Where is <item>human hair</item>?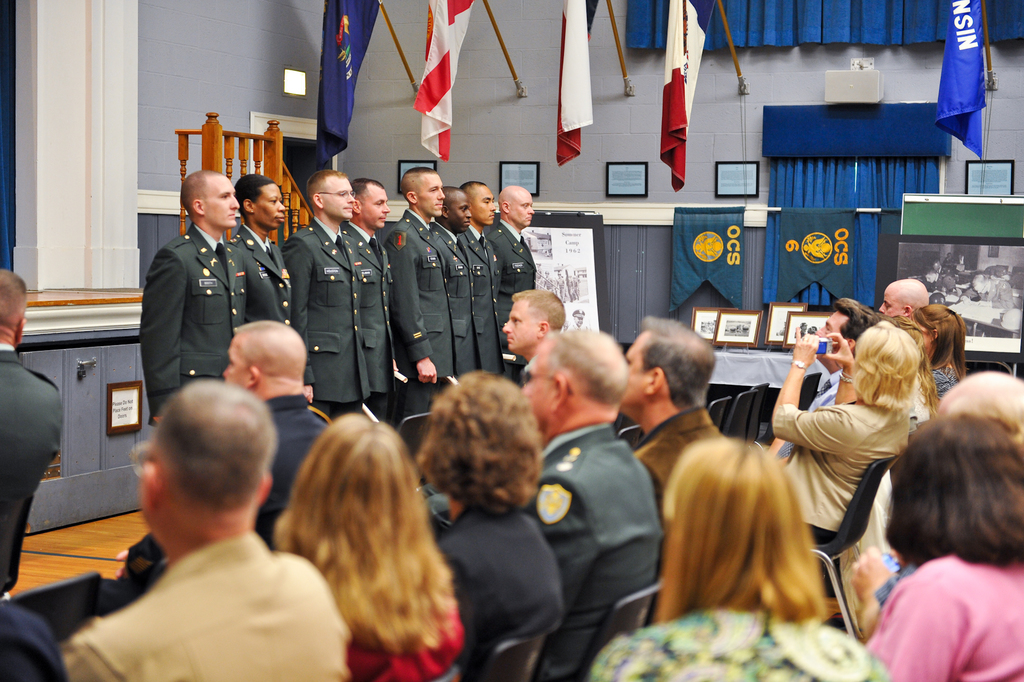
{"left": 181, "top": 169, "right": 220, "bottom": 214}.
